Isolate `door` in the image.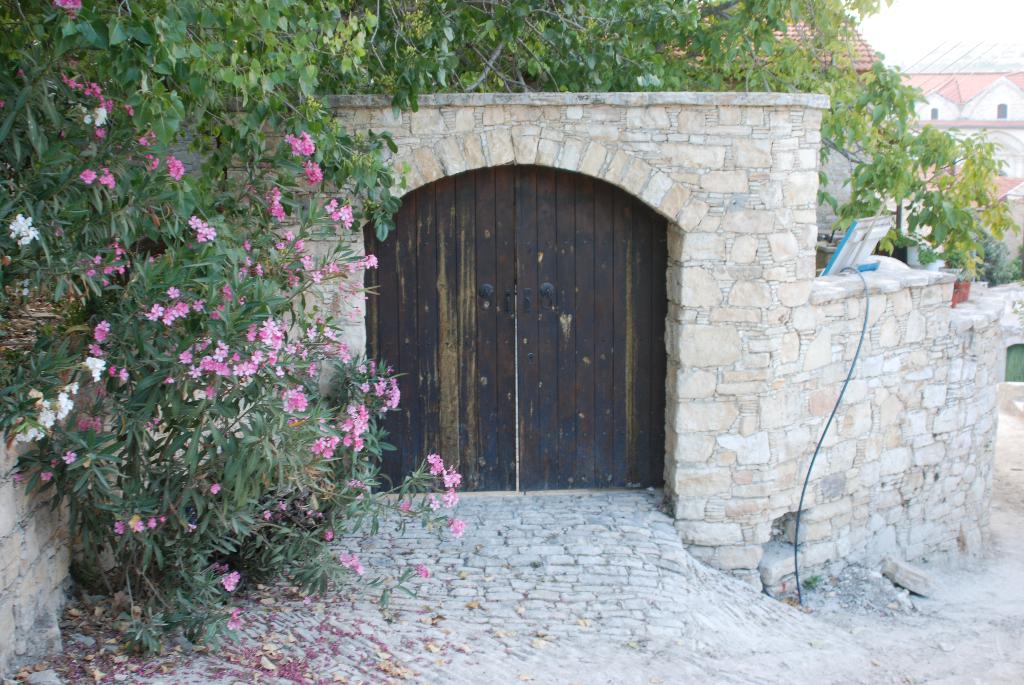
Isolated region: (380,162,659,506).
